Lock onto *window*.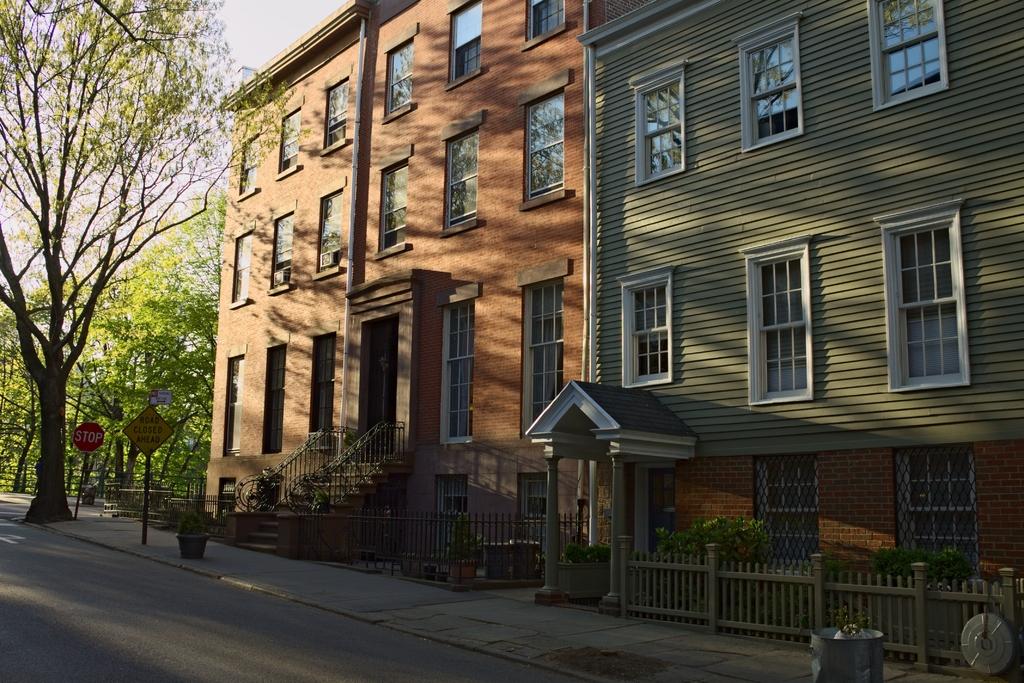
Locked: bbox=(322, 61, 351, 158).
